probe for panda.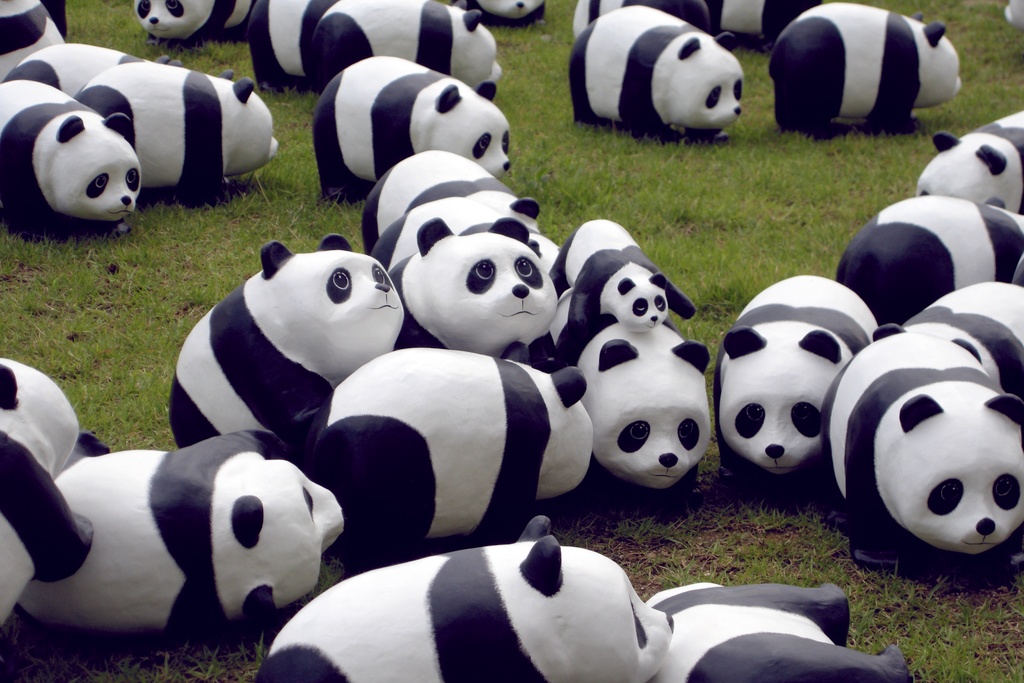
Probe result: <box>640,577,913,682</box>.
